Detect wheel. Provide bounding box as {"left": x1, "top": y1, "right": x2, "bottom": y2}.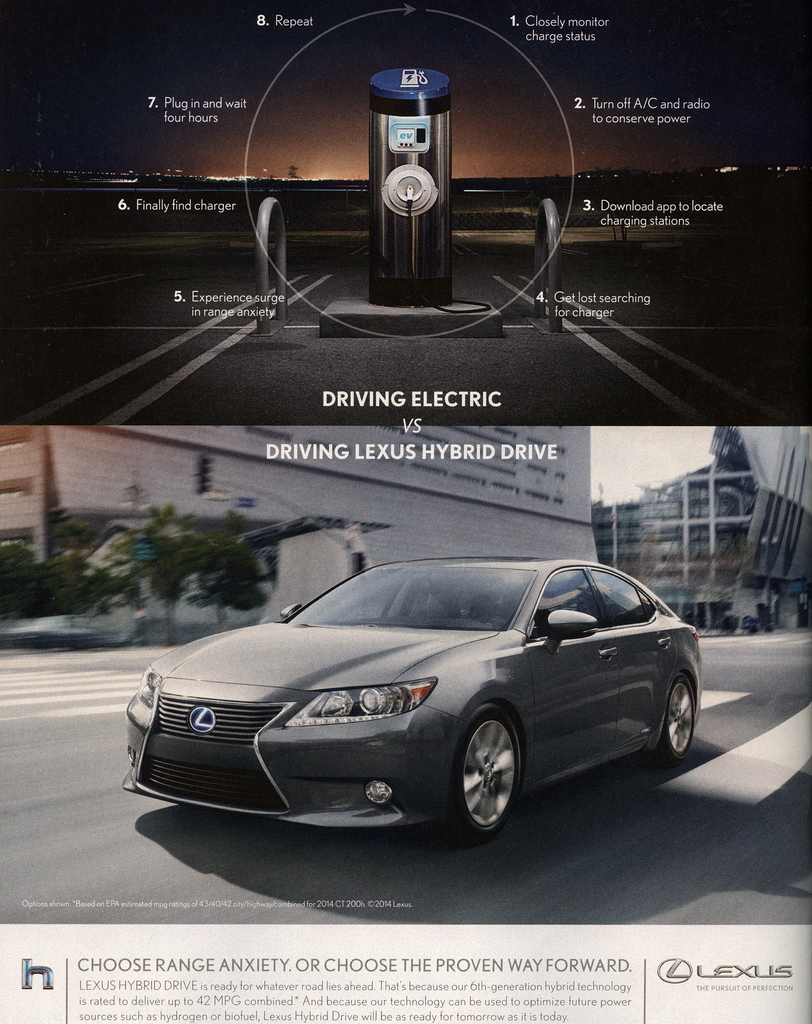
{"left": 661, "top": 674, "right": 697, "bottom": 767}.
